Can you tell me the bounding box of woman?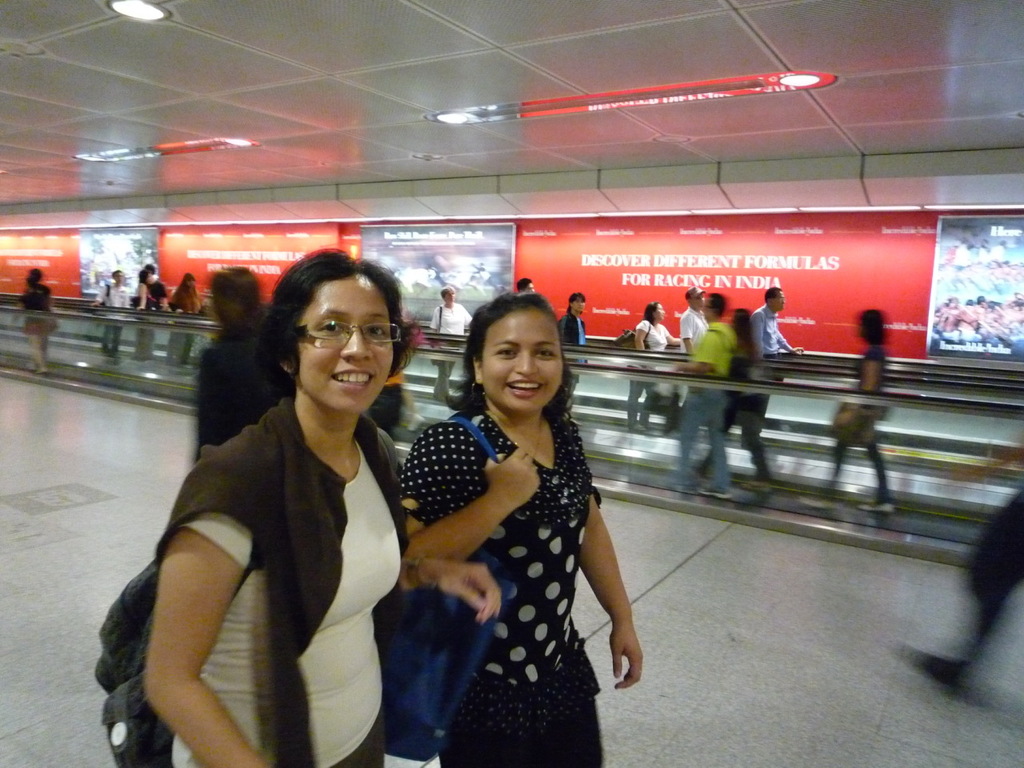
crop(14, 269, 62, 376).
